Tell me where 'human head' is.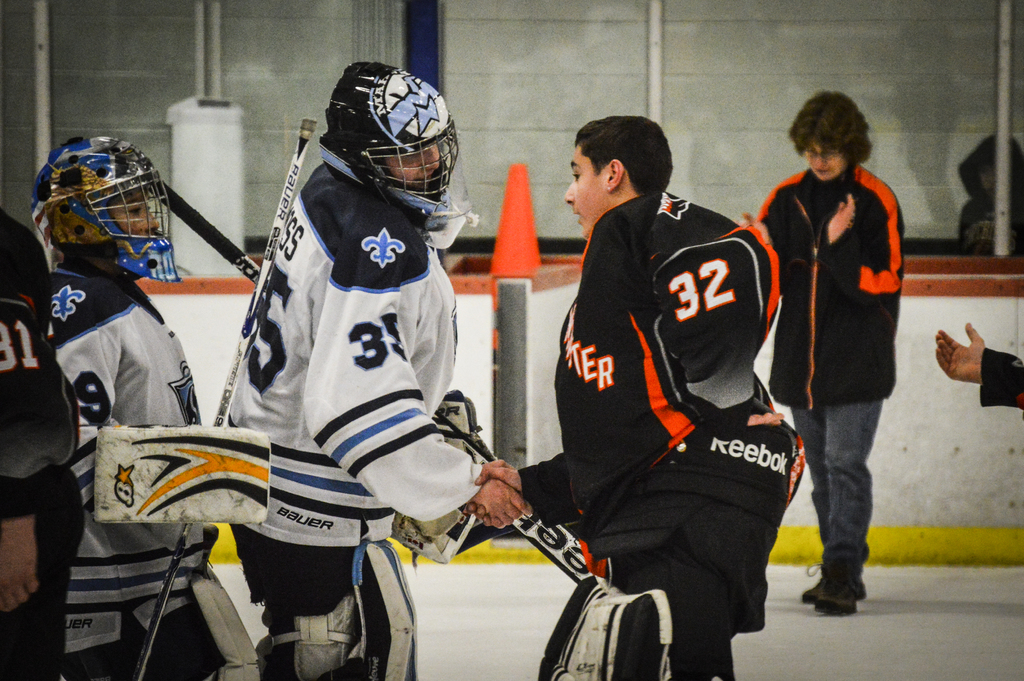
'human head' is at (left=24, top=130, right=168, bottom=291).
